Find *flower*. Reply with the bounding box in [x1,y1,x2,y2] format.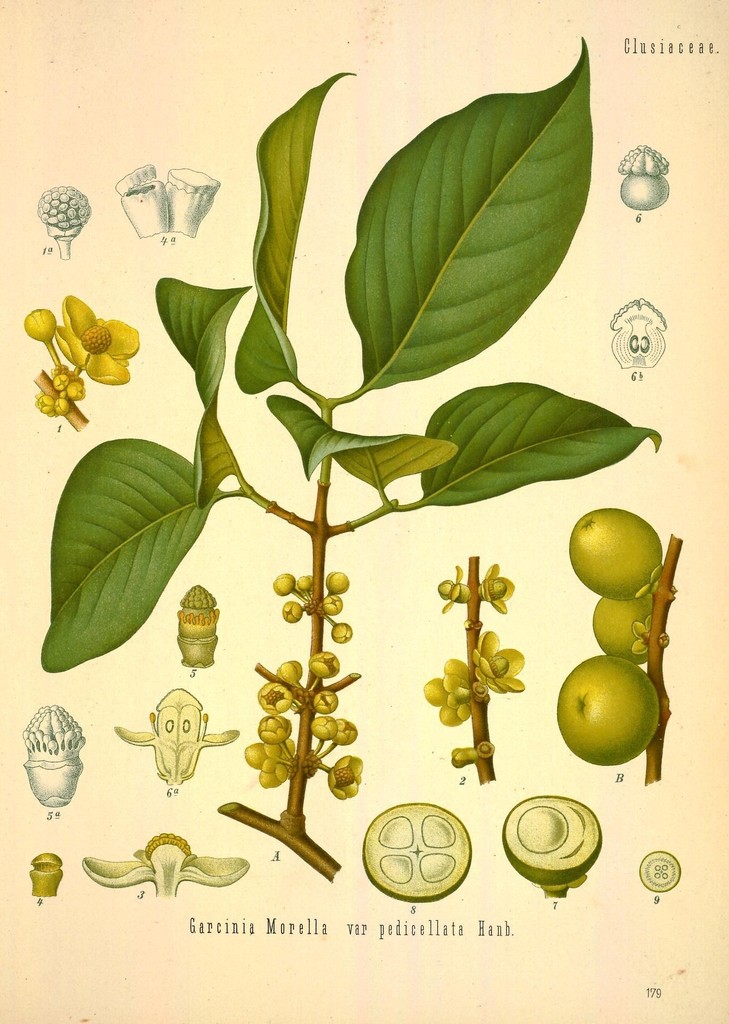
[24,308,59,338].
